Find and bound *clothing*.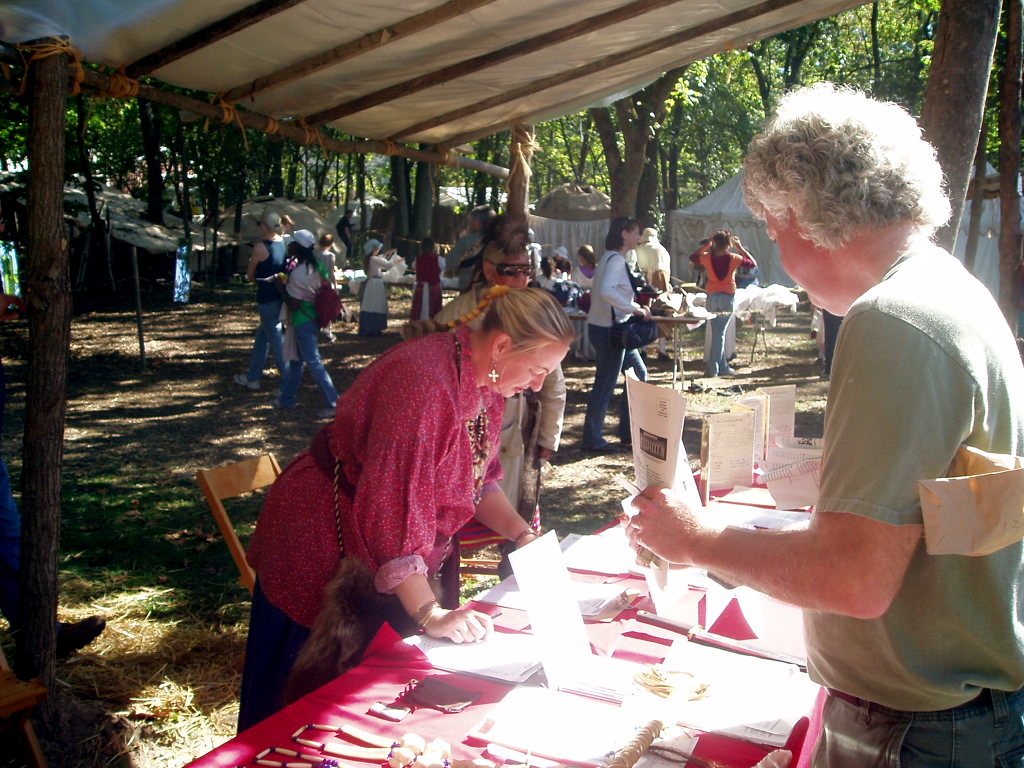
Bound: l=629, t=221, r=670, b=292.
